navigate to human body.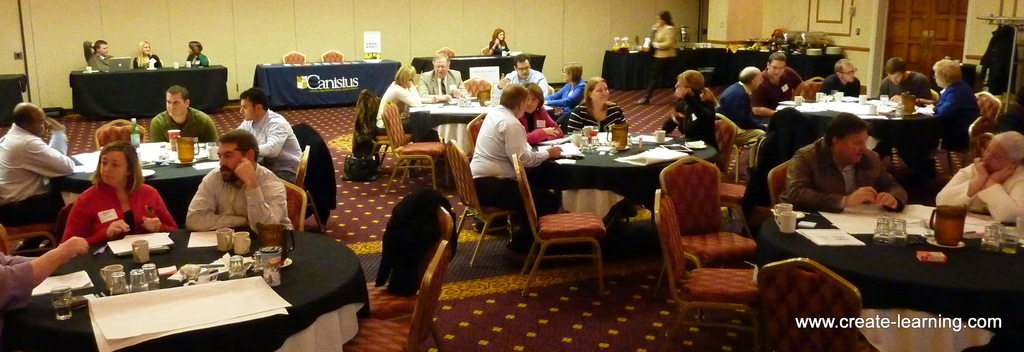
Navigation target: rect(517, 112, 564, 151).
